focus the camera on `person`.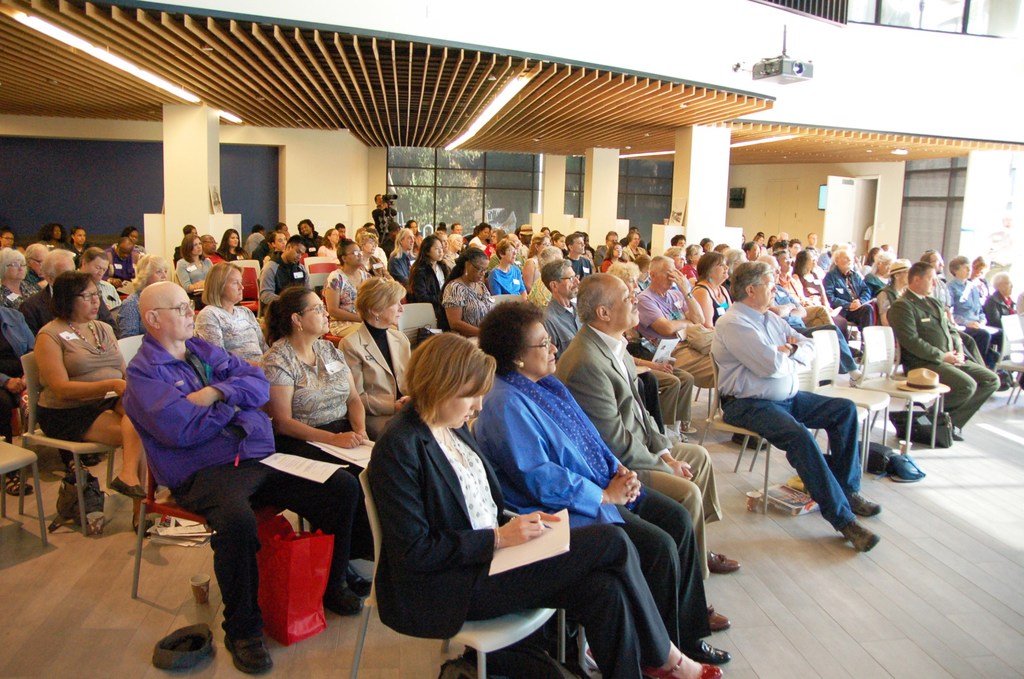
Focus region: [left=29, top=246, right=83, bottom=336].
